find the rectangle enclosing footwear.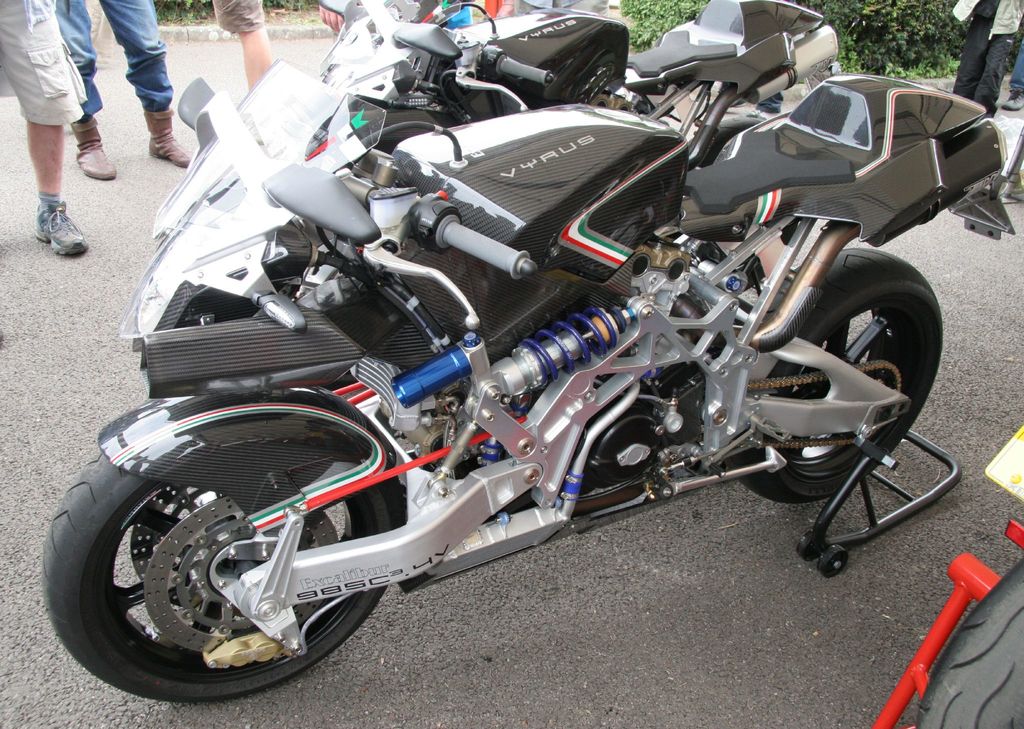
(68,113,114,179).
